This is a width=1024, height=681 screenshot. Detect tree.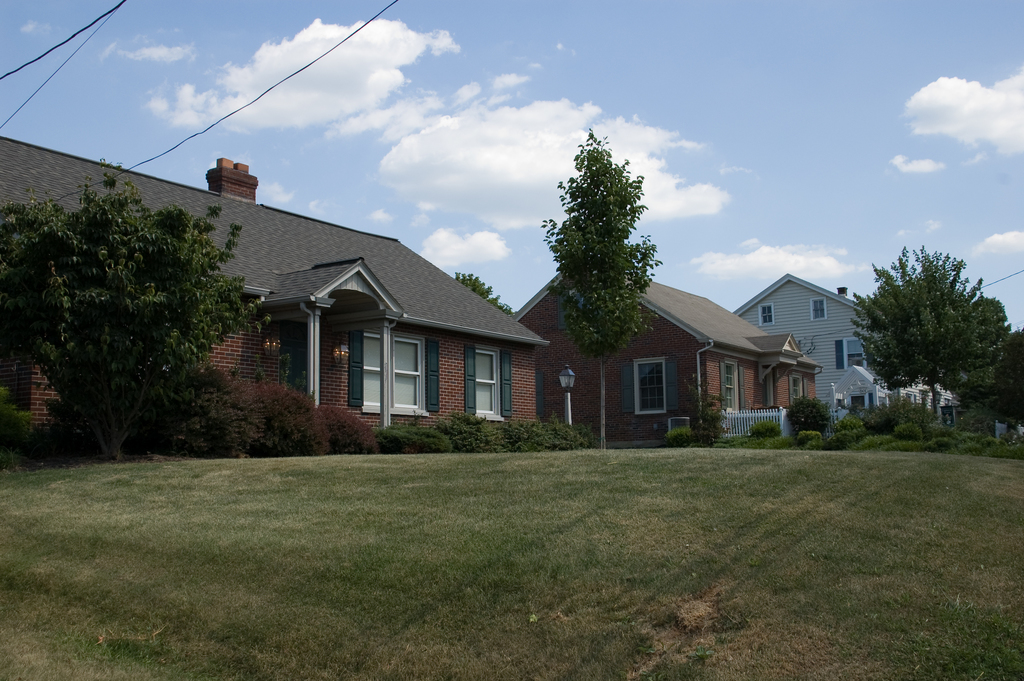
[left=17, top=150, right=237, bottom=460].
